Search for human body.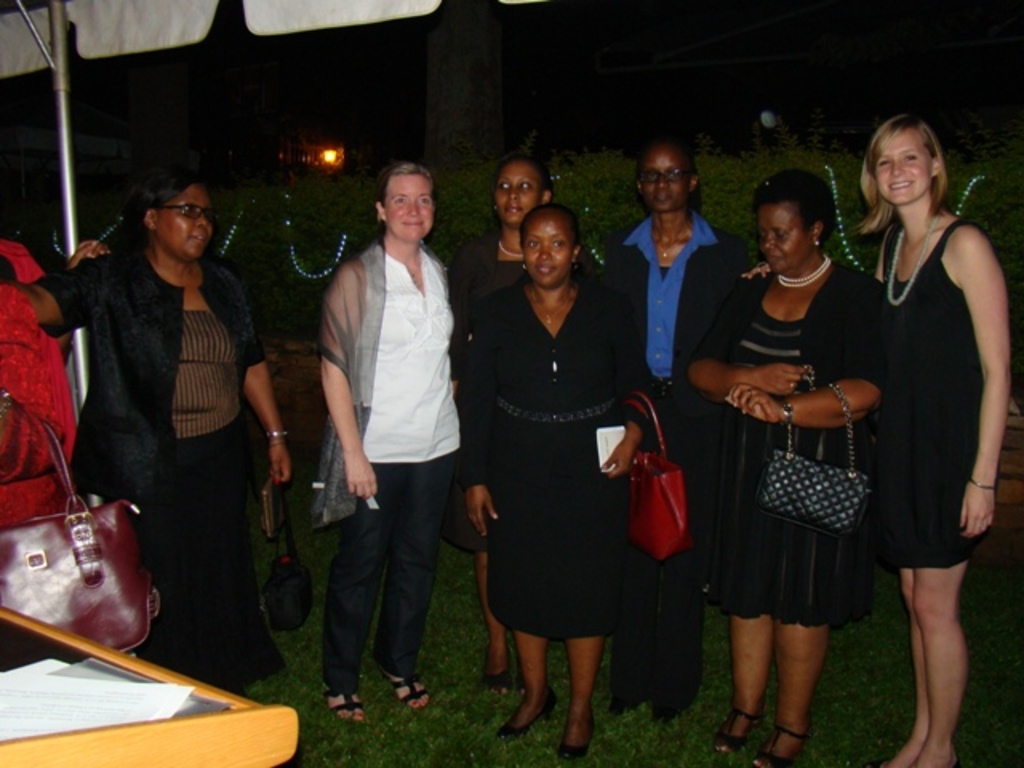
Found at (845,96,1008,714).
